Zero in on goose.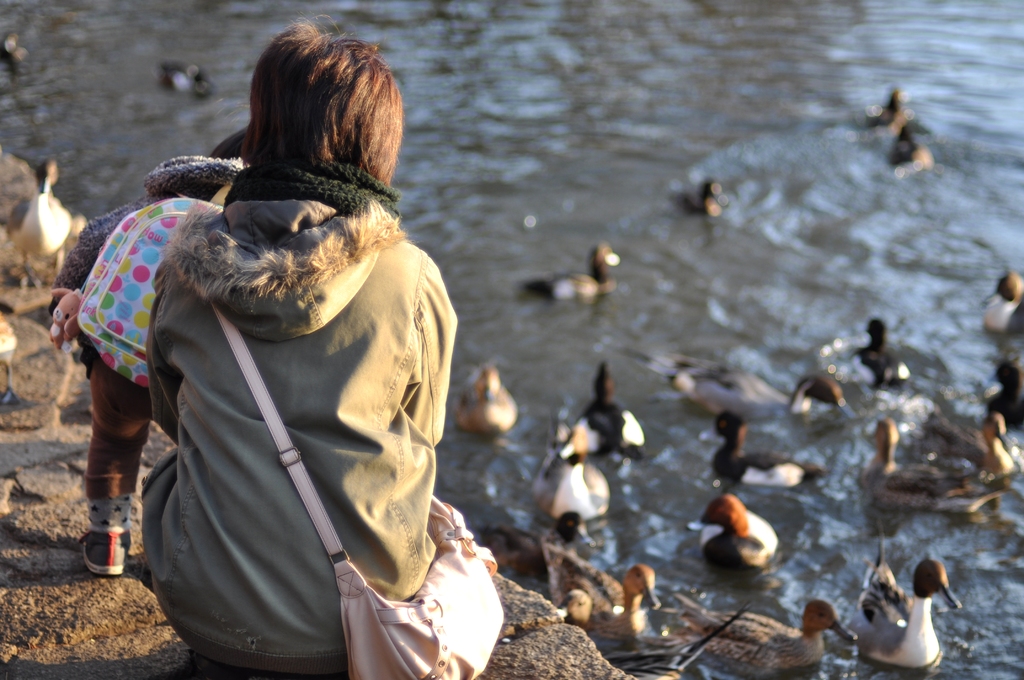
Zeroed in: region(861, 547, 989, 664).
